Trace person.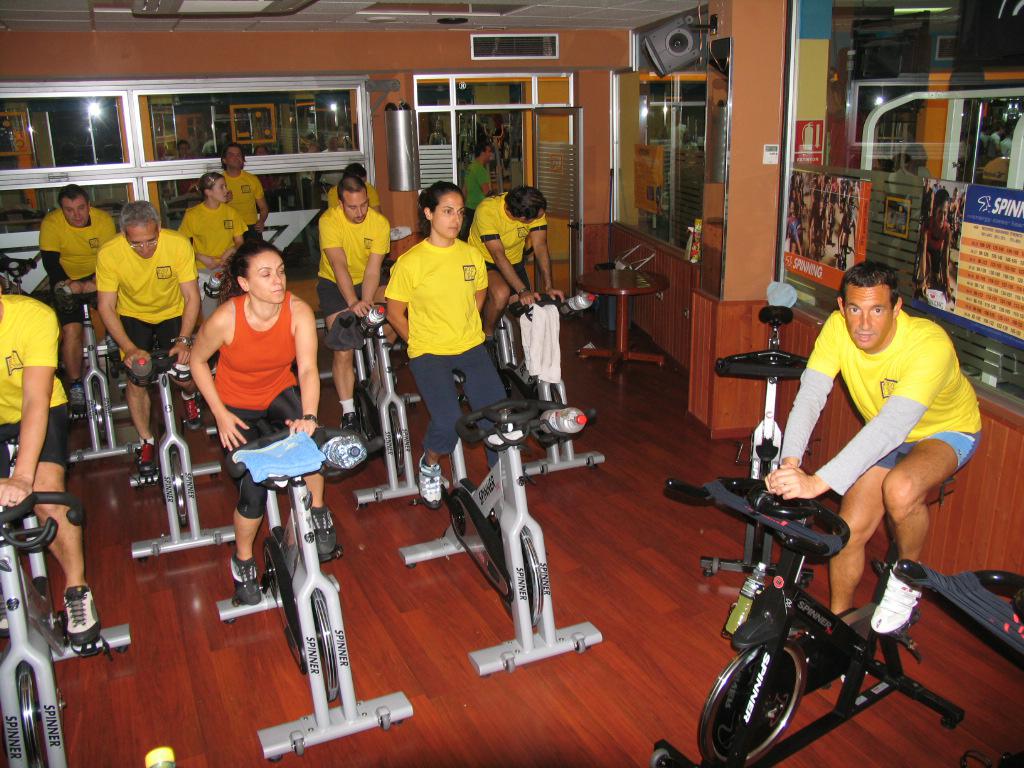
Traced to x1=472 y1=182 x2=567 y2=352.
